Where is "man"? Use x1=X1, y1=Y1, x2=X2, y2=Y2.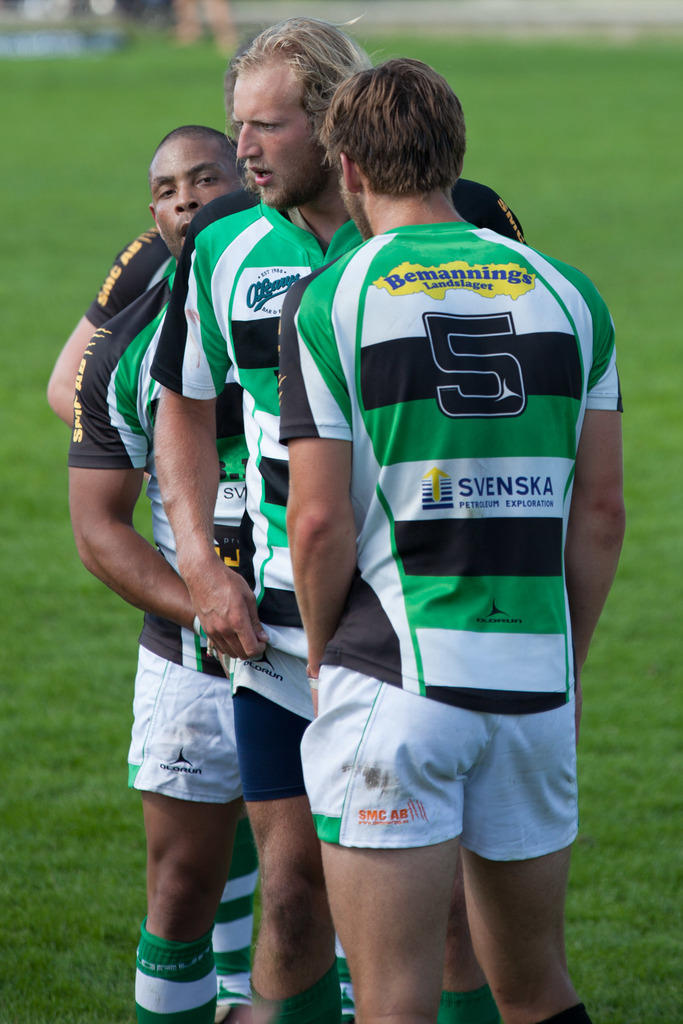
x1=279, y1=59, x2=625, y2=1023.
